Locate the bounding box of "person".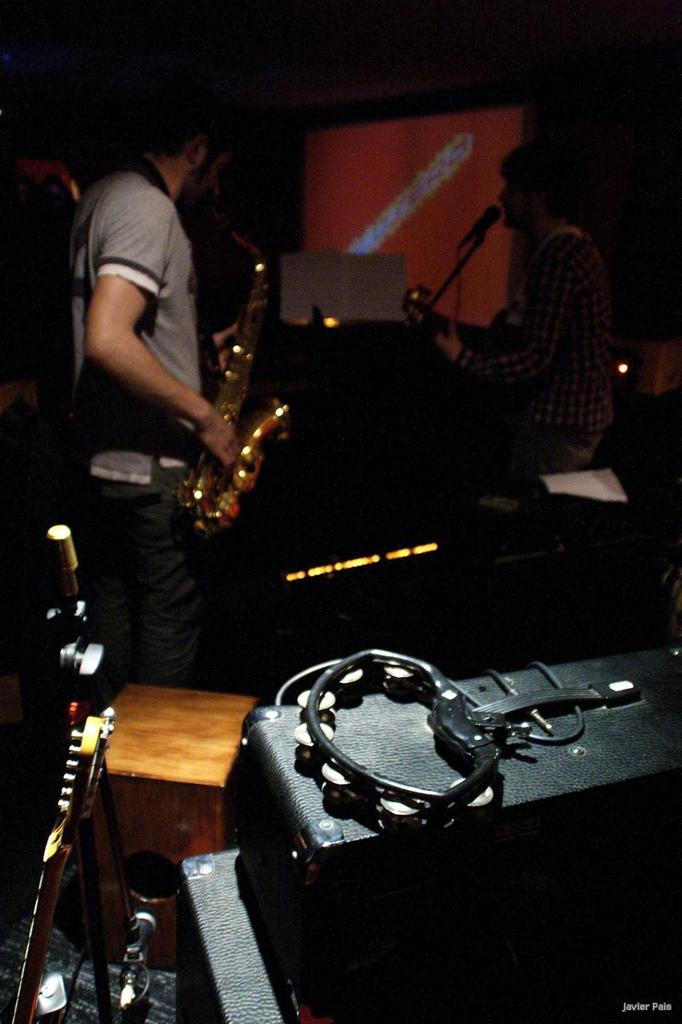
Bounding box: [406, 138, 612, 508].
